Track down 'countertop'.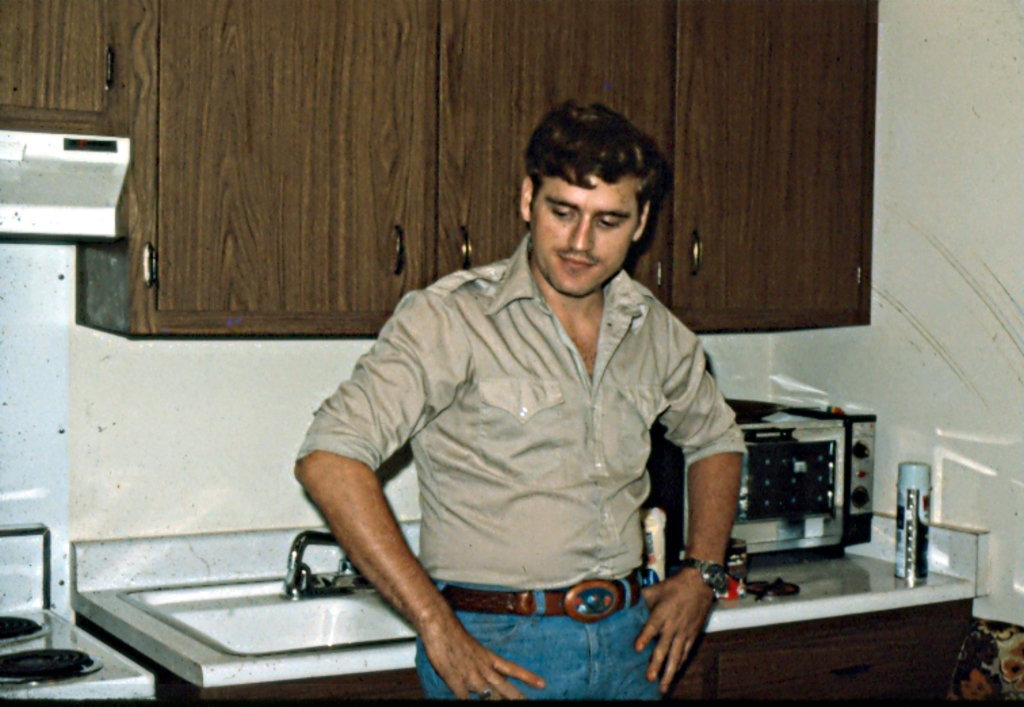
Tracked to select_region(70, 535, 991, 706).
